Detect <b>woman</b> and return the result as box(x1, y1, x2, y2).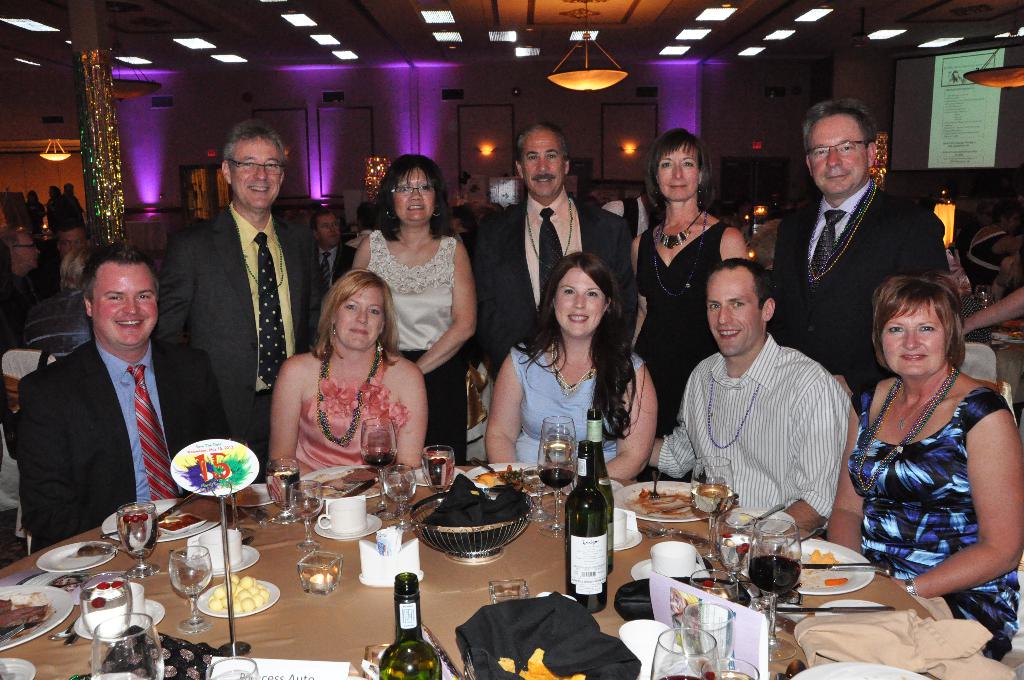
box(485, 245, 664, 484).
